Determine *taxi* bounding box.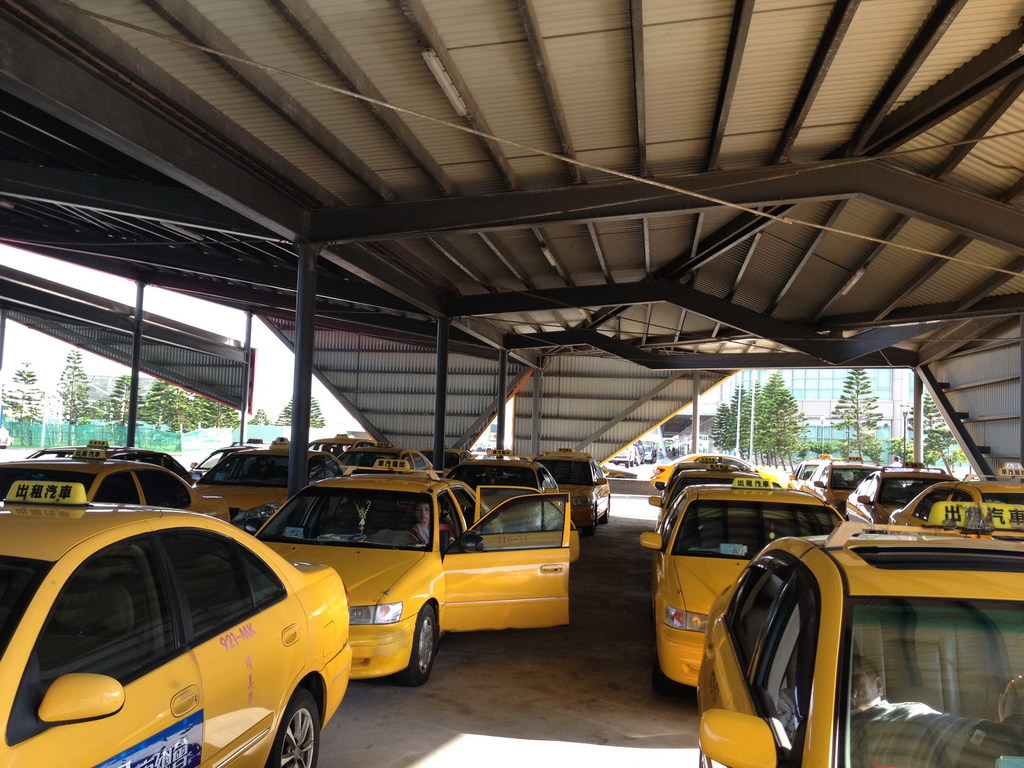
Determined: 646 460 773 526.
